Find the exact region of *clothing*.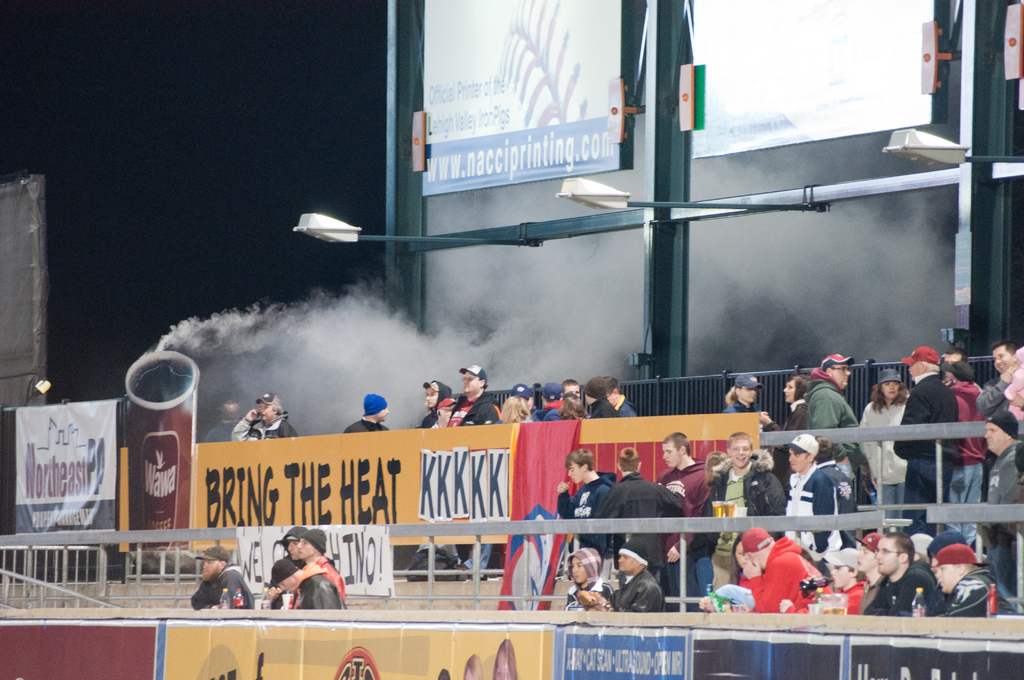
Exact region: select_region(712, 376, 765, 416).
